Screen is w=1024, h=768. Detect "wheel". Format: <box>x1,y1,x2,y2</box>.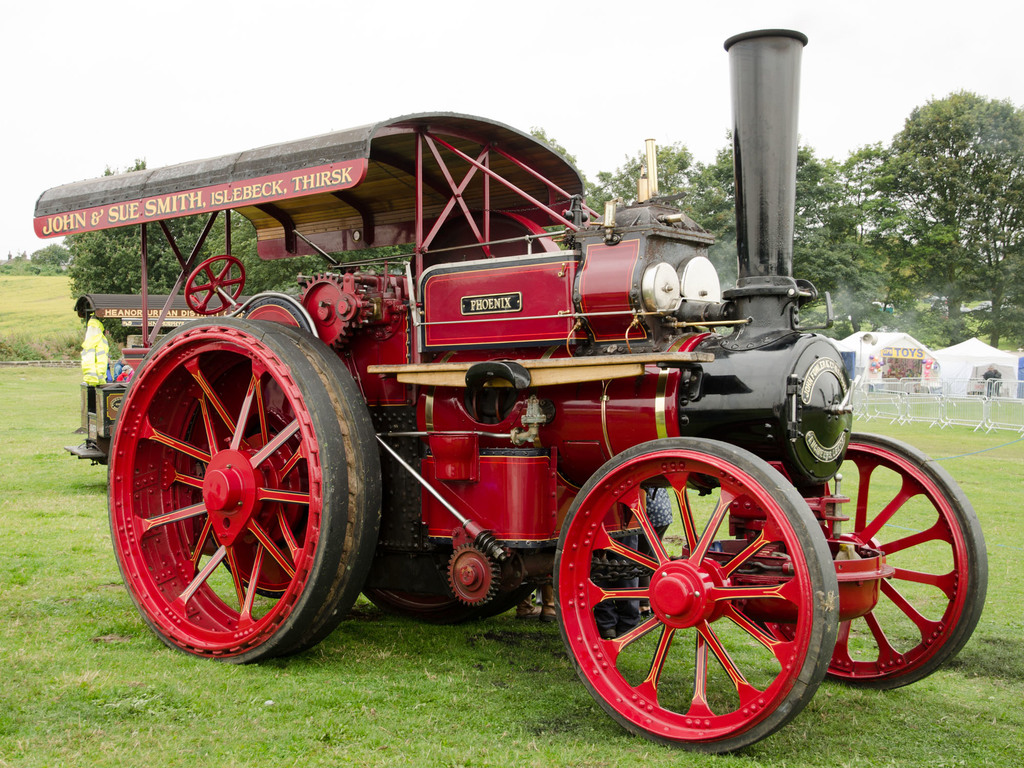
<box>117,333,360,660</box>.
